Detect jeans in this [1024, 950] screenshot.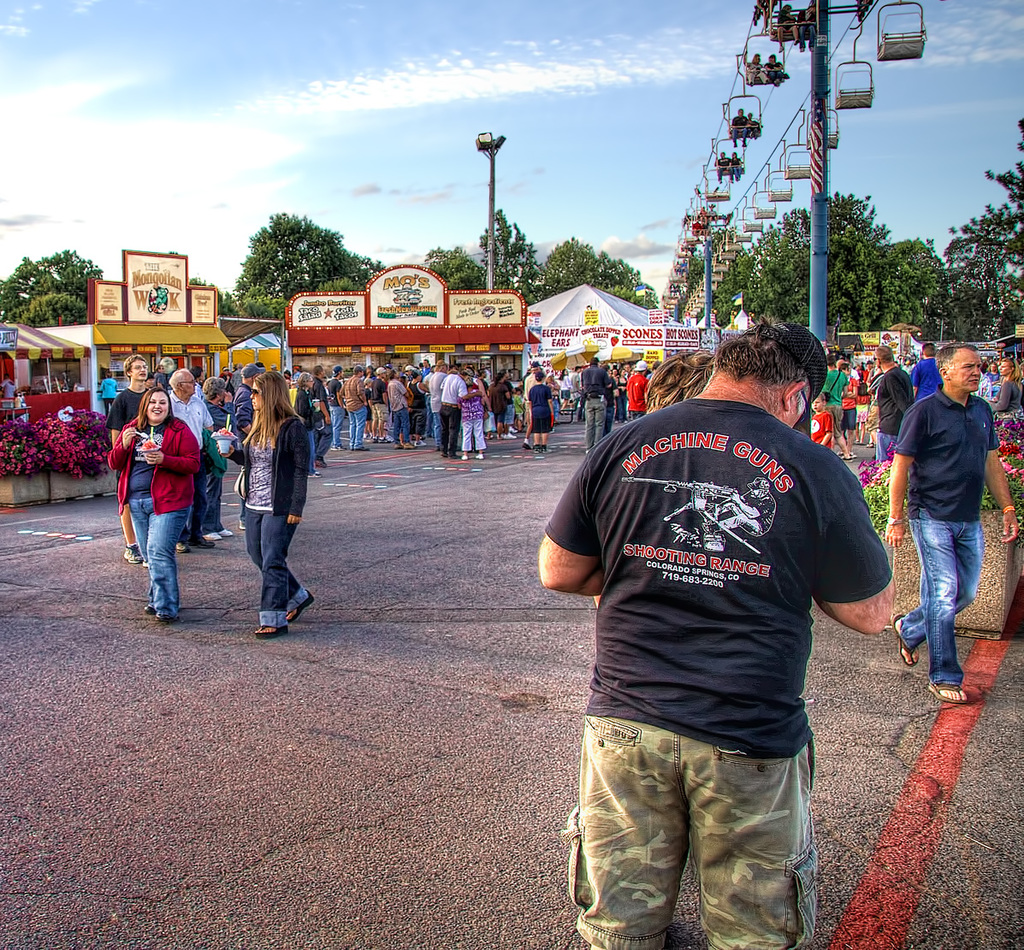
Detection: x1=425 y1=399 x2=430 y2=437.
